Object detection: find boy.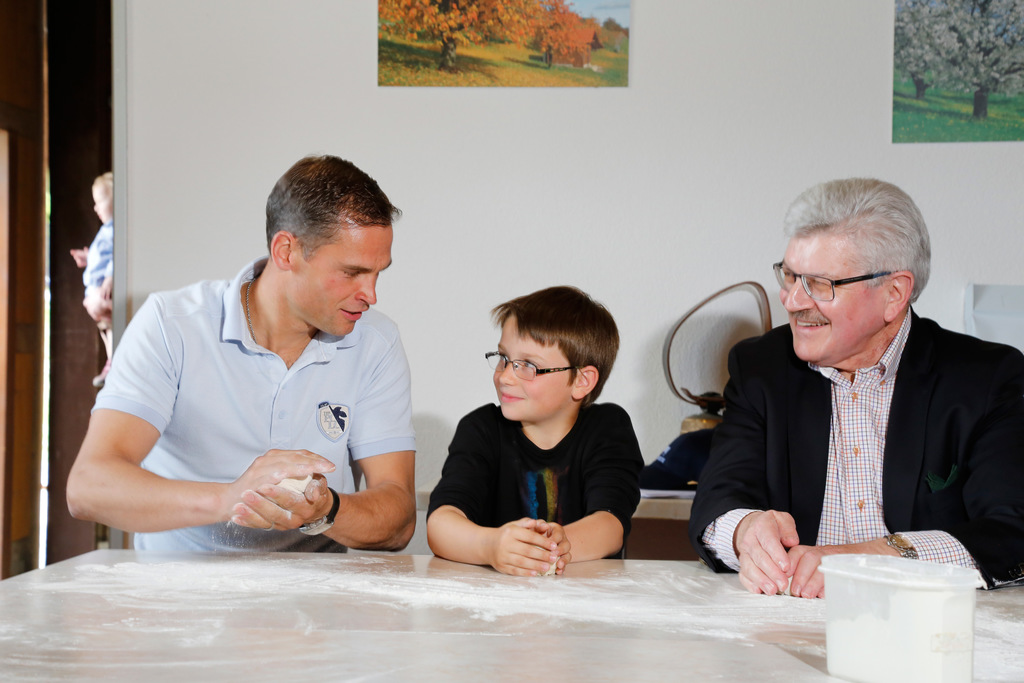
416 280 669 584.
